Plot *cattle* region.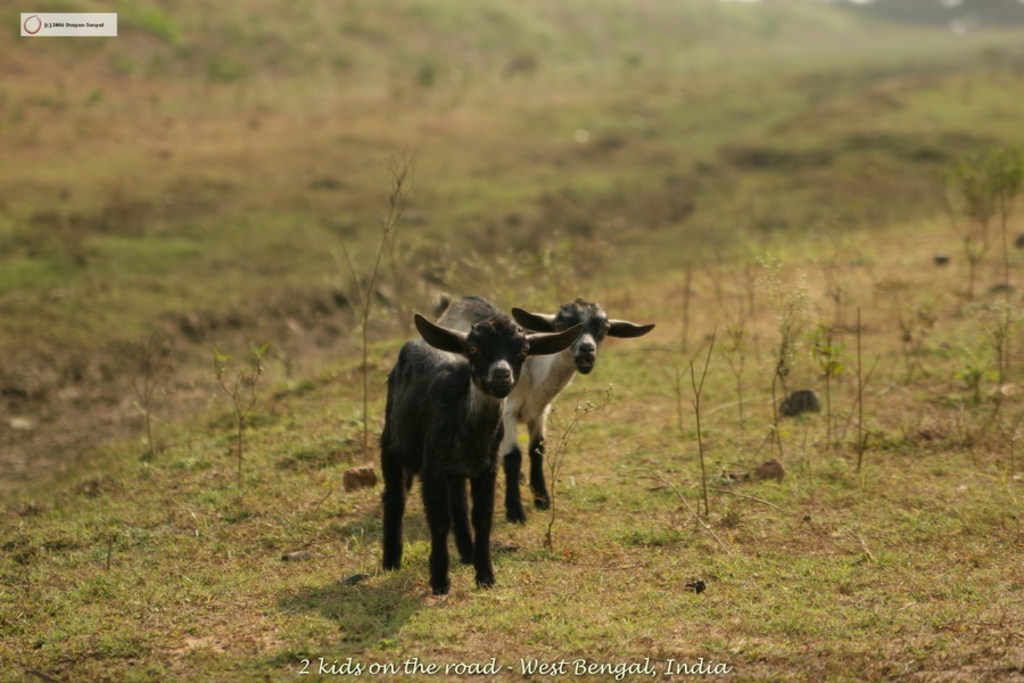
Plotted at 375,312,583,589.
